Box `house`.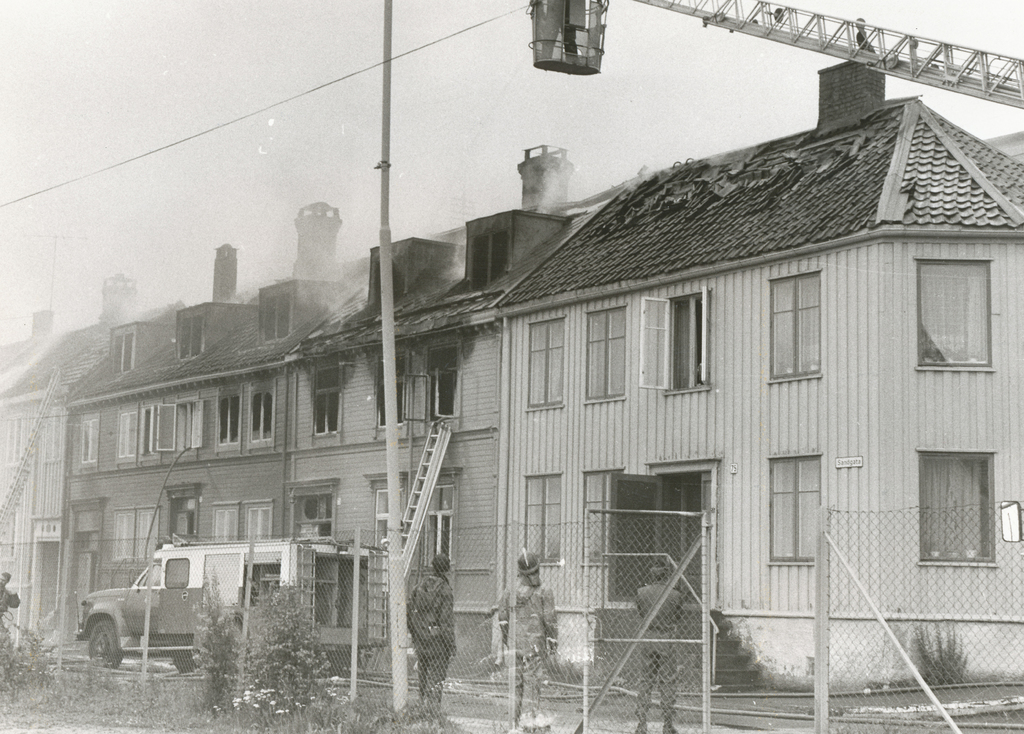
detection(61, 204, 373, 681).
